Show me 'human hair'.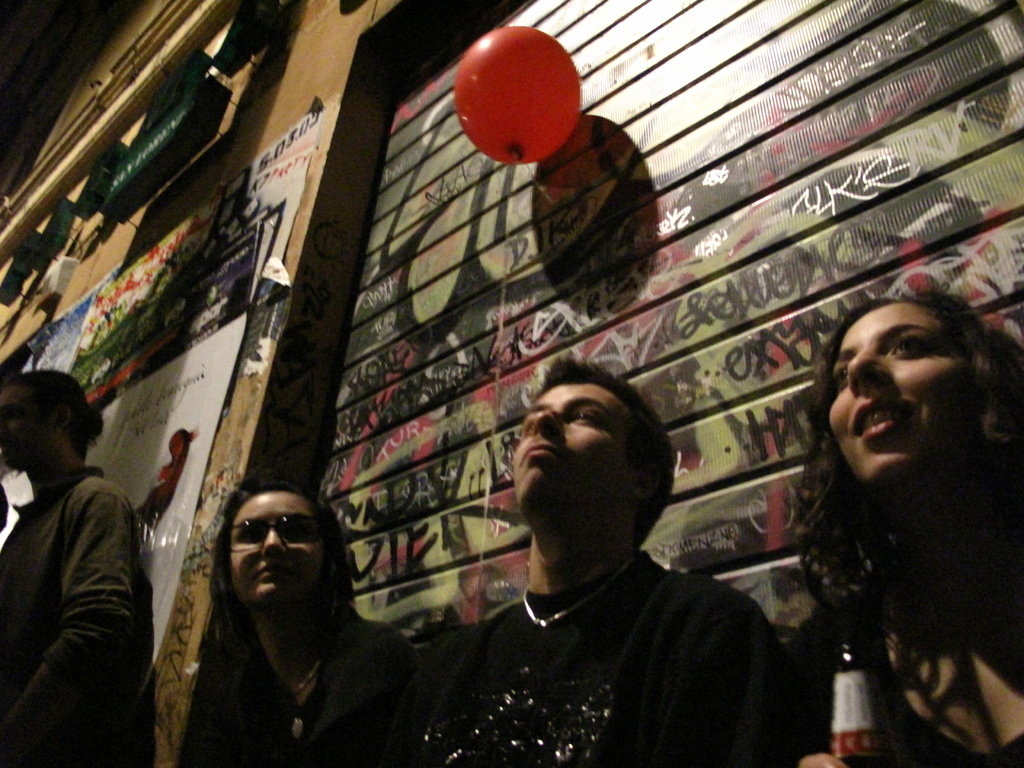
'human hair' is here: region(533, 353, 675, 552).
